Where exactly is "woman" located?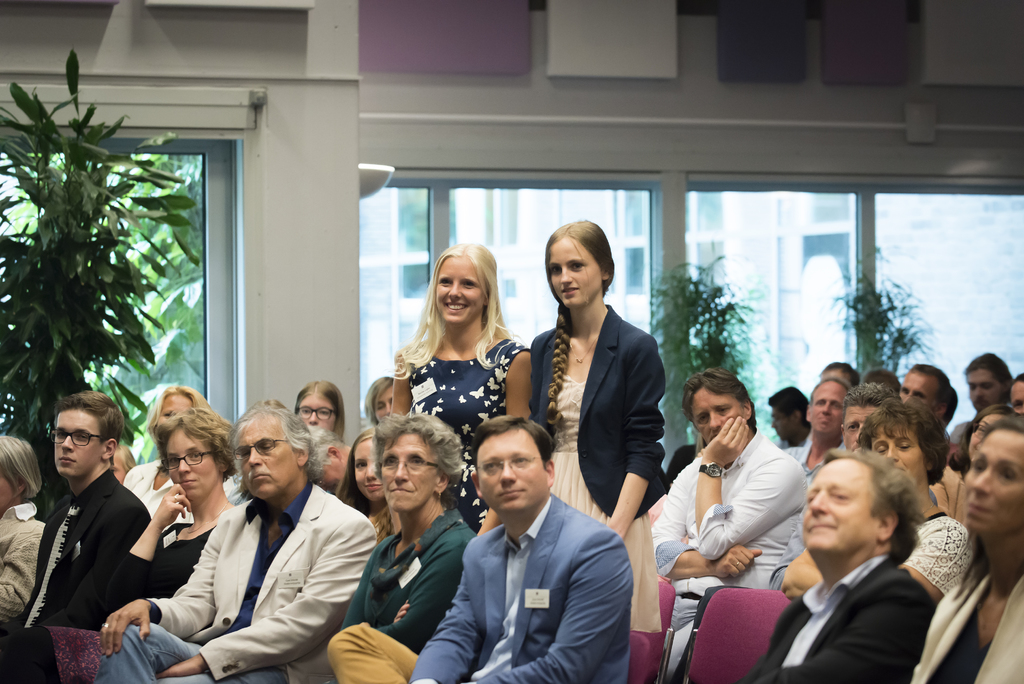
Its bounding box is 332, 423, 399, 541.
